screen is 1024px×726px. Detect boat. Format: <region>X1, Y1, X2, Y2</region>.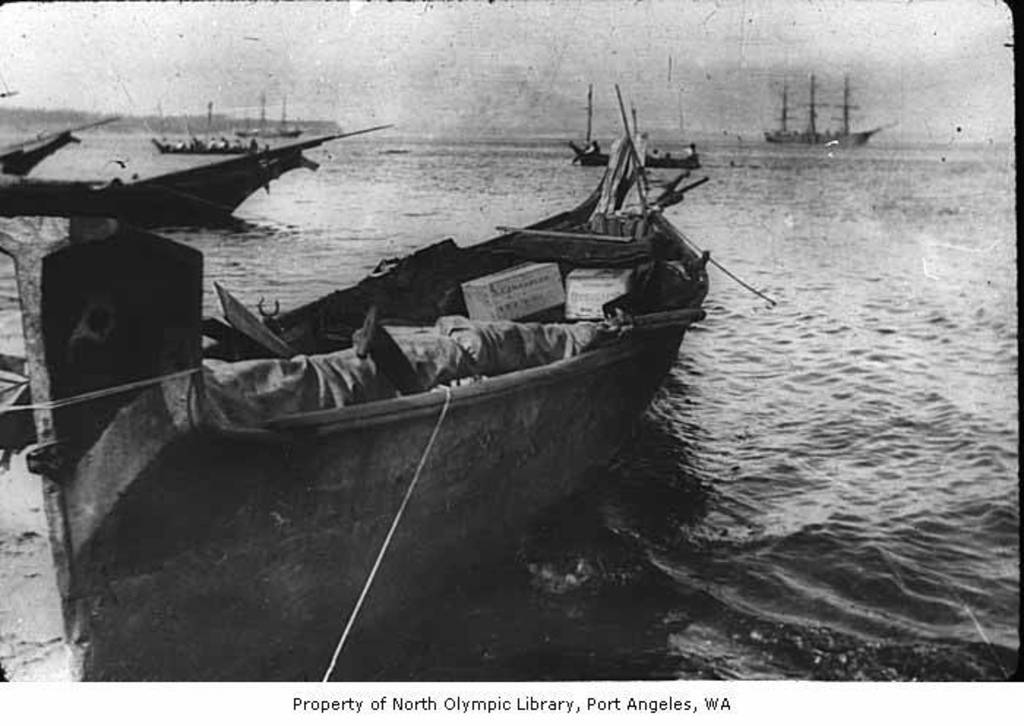
<region>95, 67, 729, 609</region>.
